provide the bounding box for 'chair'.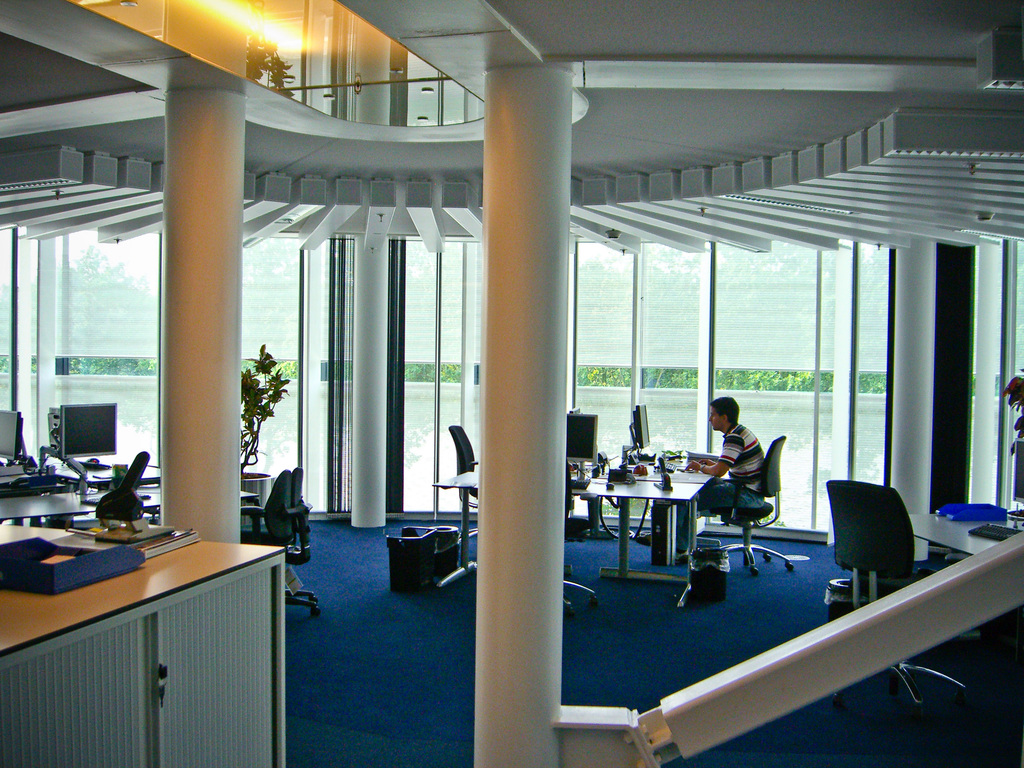
l=102, t=455, r=138, b=516.
